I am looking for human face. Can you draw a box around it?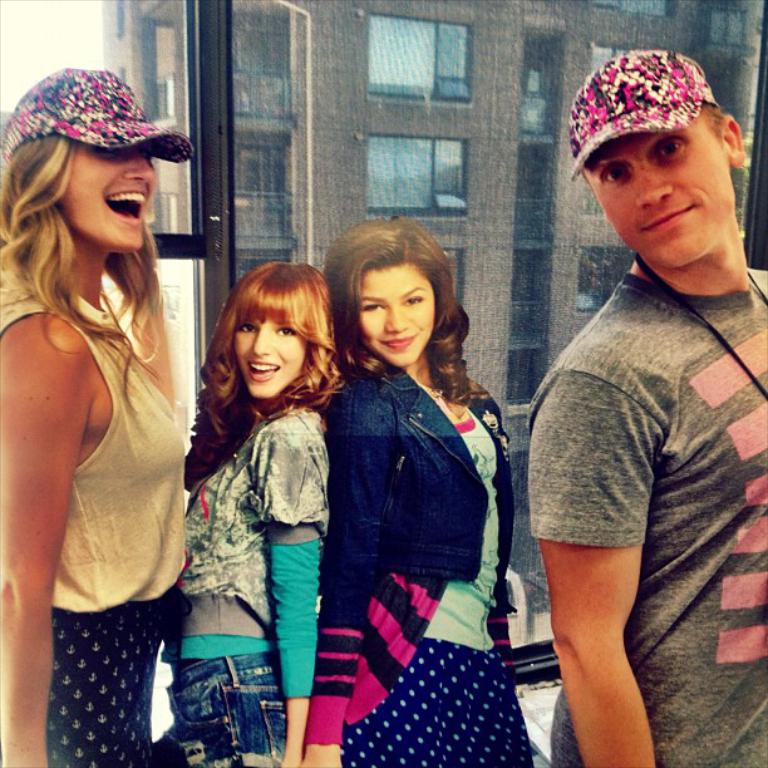
Sure, the bounding box is 235/316/305/397.
